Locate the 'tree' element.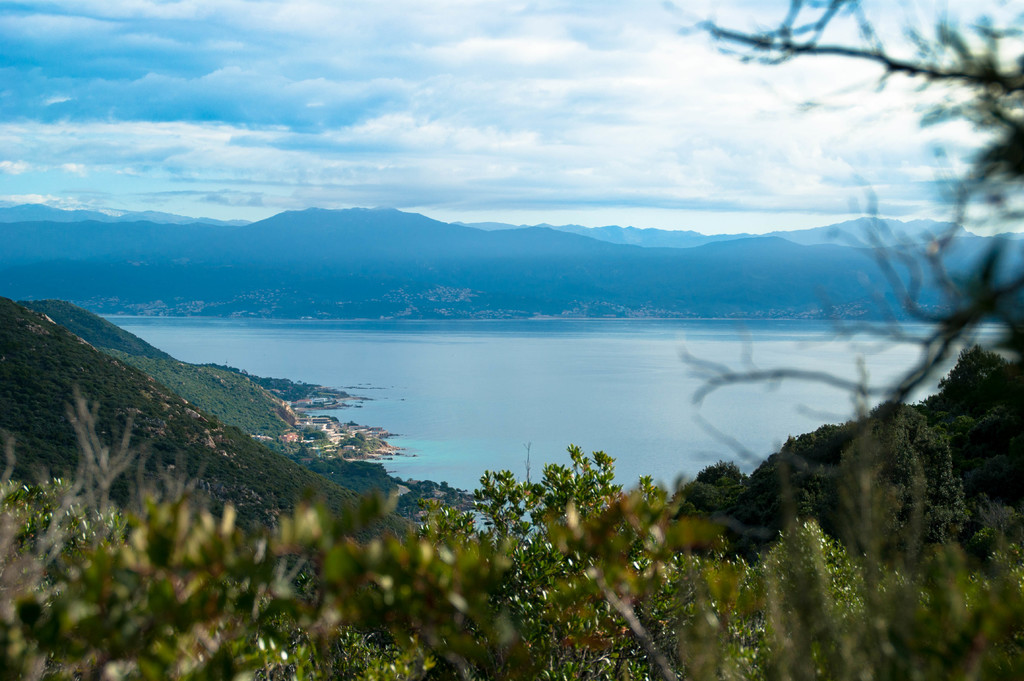
Element bbox: {"x1": 683, "y1": 470, "x2": 754, "y2": 549}.
